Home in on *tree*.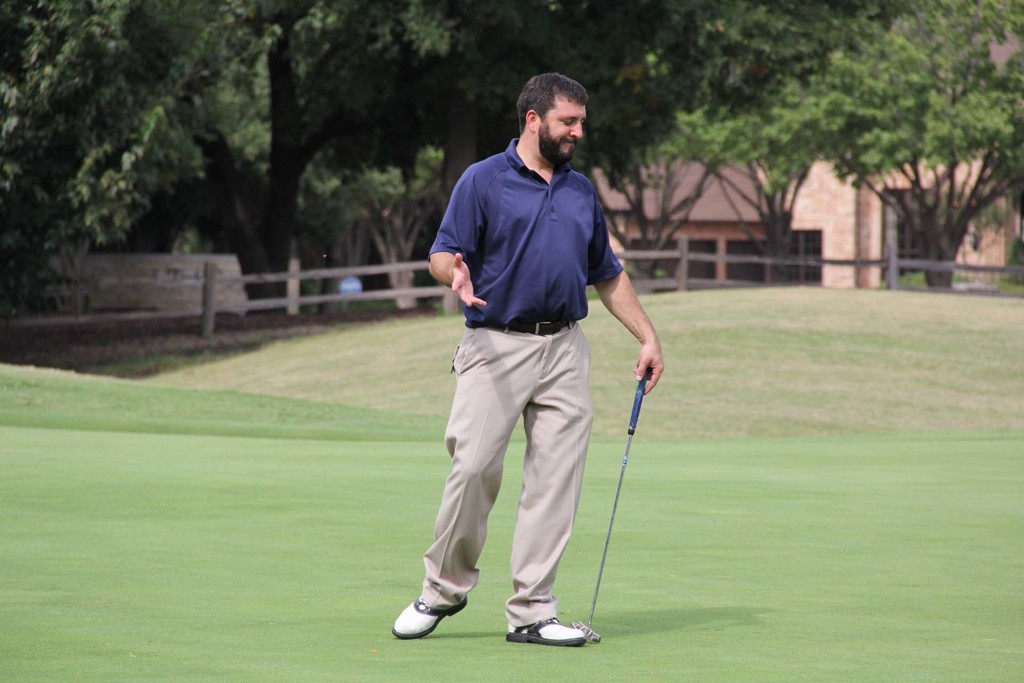
Homed in at region(565, 3, 868, 239).
